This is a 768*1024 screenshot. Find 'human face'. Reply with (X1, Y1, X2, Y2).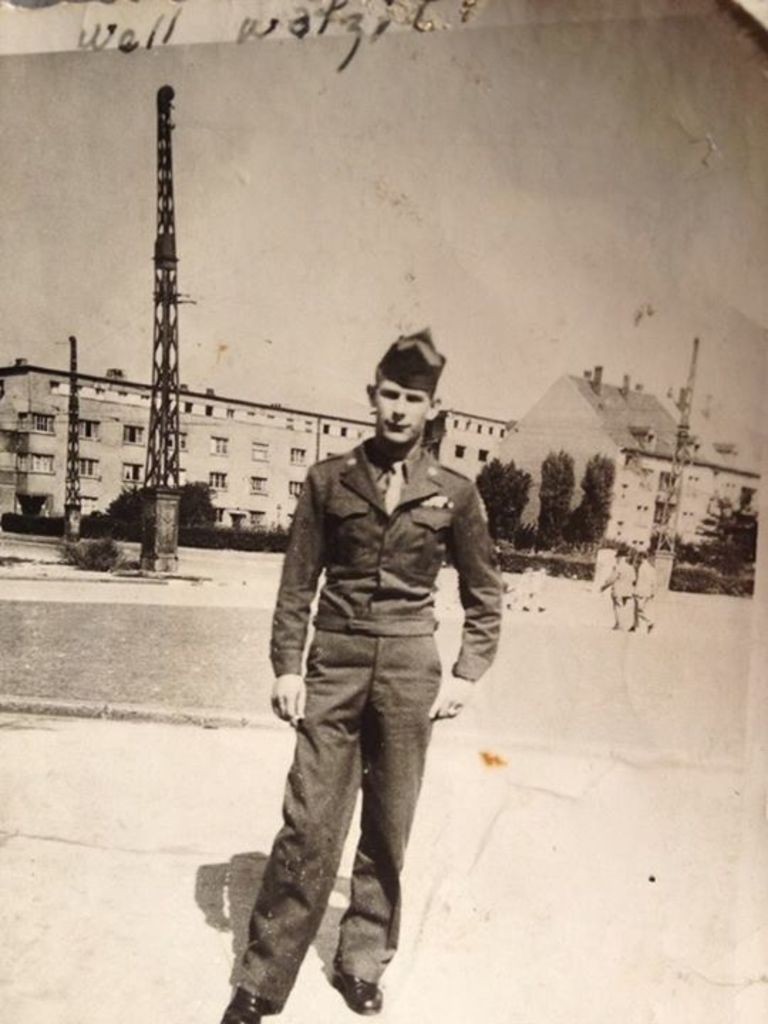
(374, 378, 431, 444).
